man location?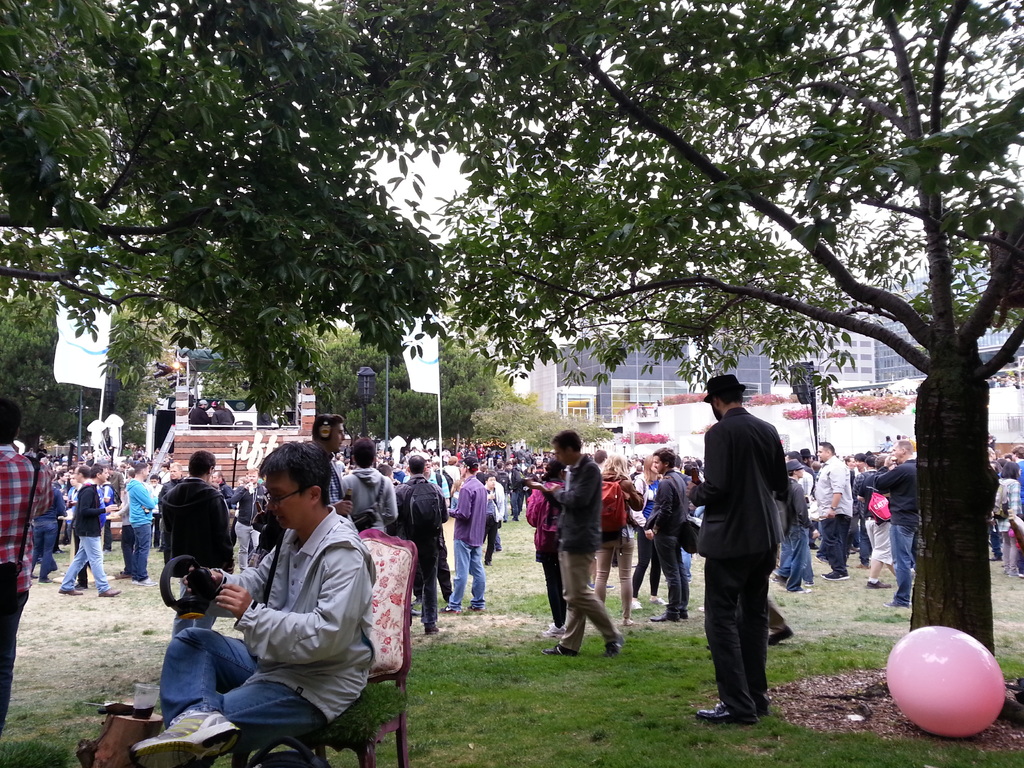
1004 446 1023 577
